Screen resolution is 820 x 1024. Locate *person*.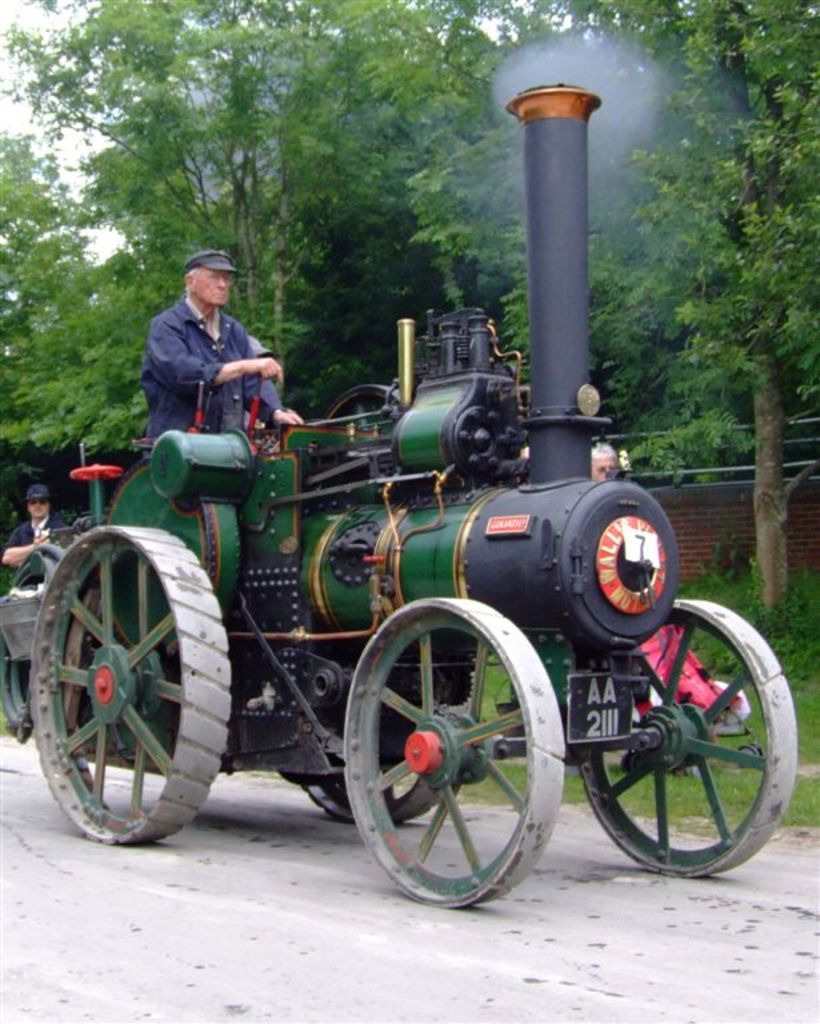
{"left": 113, "top": 255, "right": 259, "bottom": 472}.
